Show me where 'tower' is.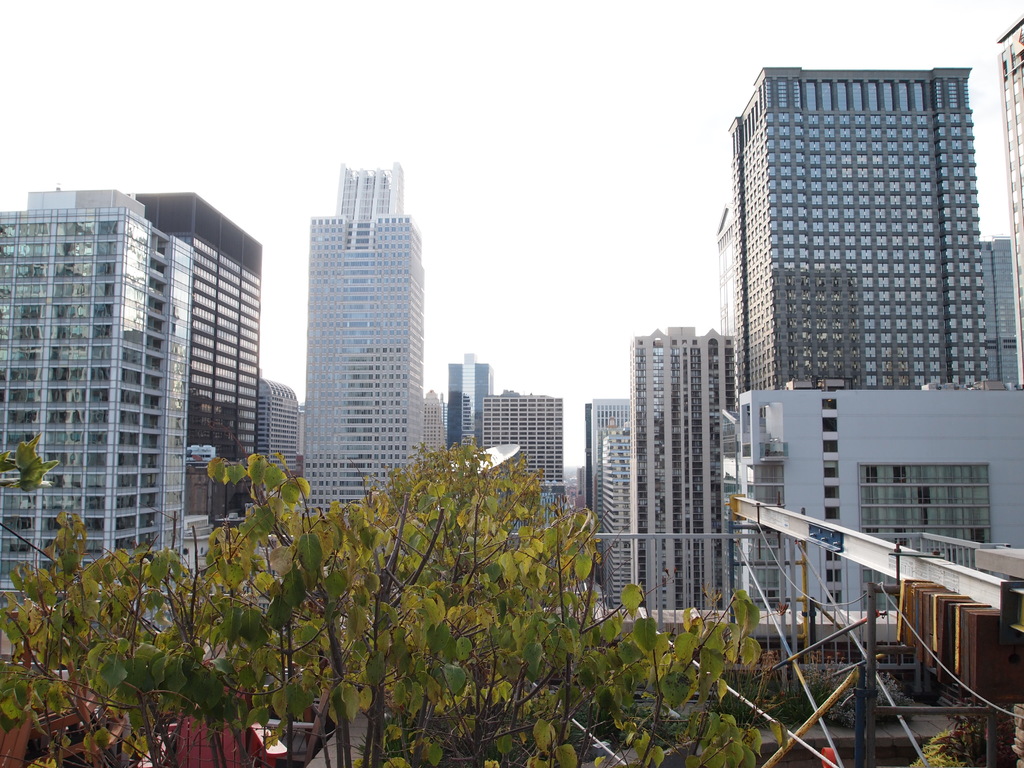
'tower' is at [714, 68, 993, 403].
